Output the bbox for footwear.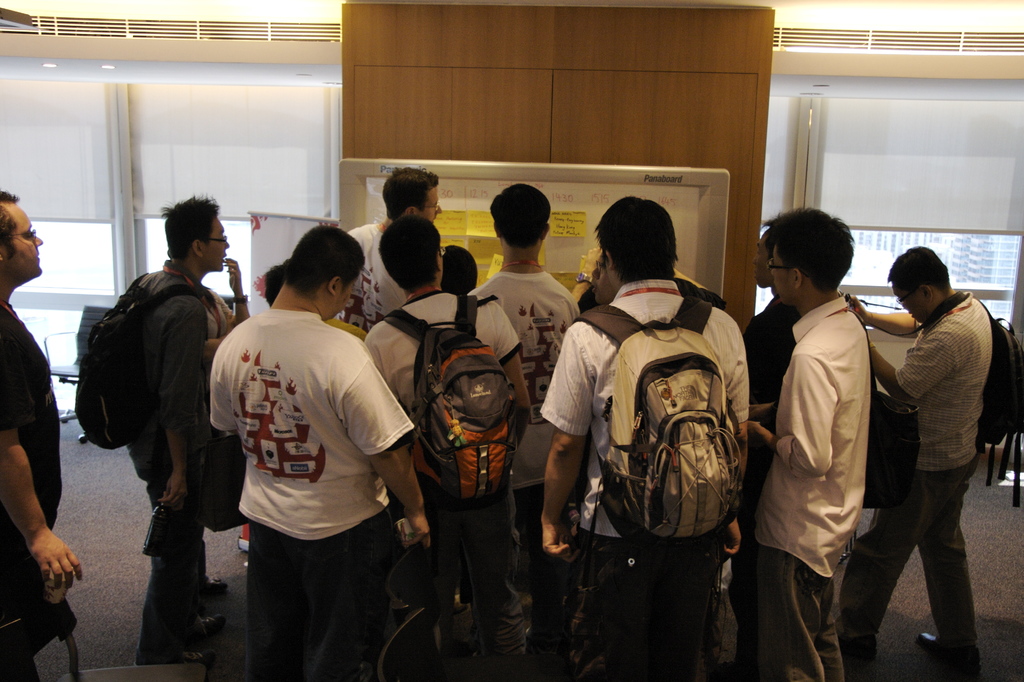
194/613/223/639.
